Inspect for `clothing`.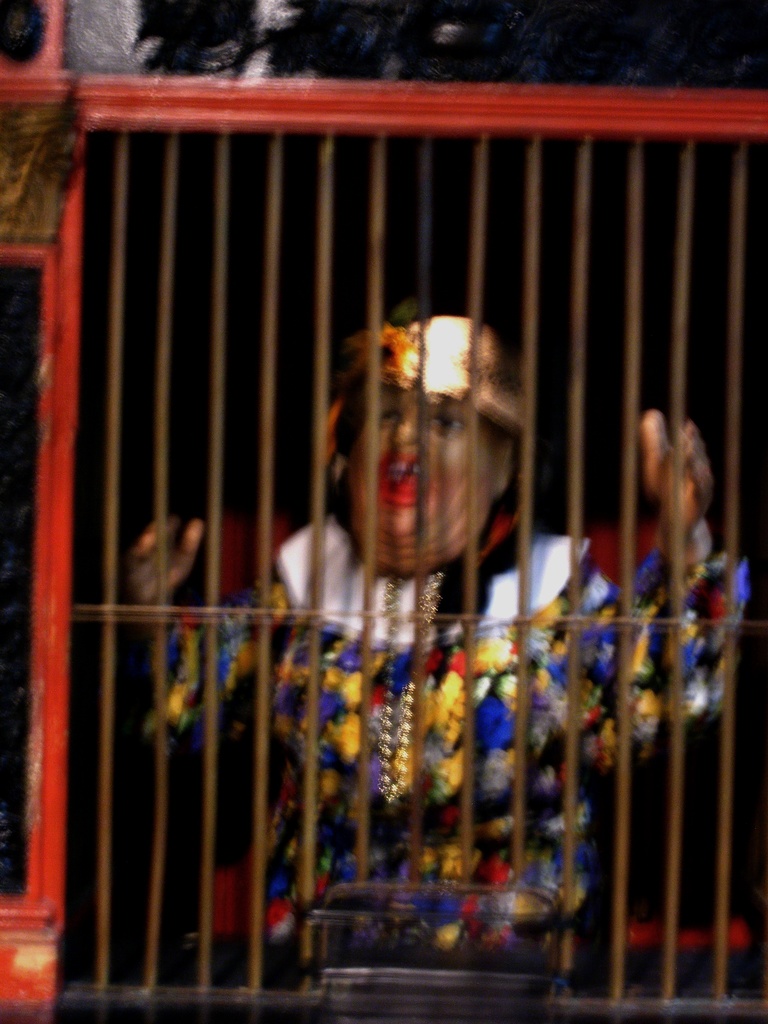
Inspection: <bbox>121, 517, 765, 991</bbox>.
